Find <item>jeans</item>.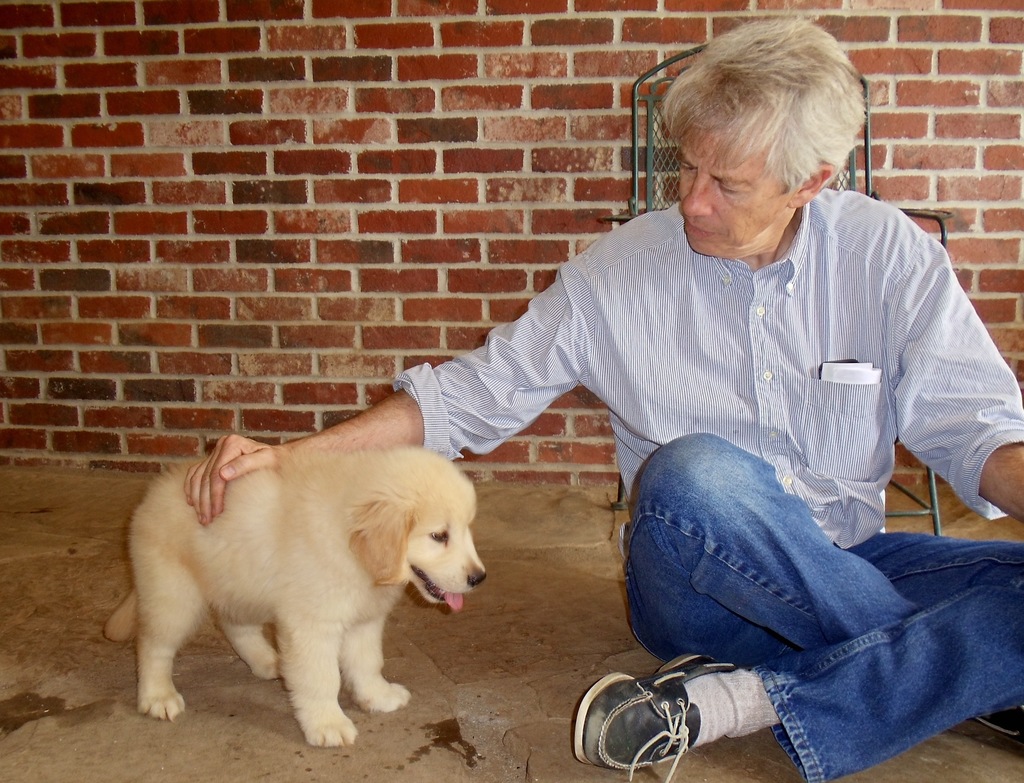
{"left": 582, "top": 432, "right": 1000, "bottom": 766}.
